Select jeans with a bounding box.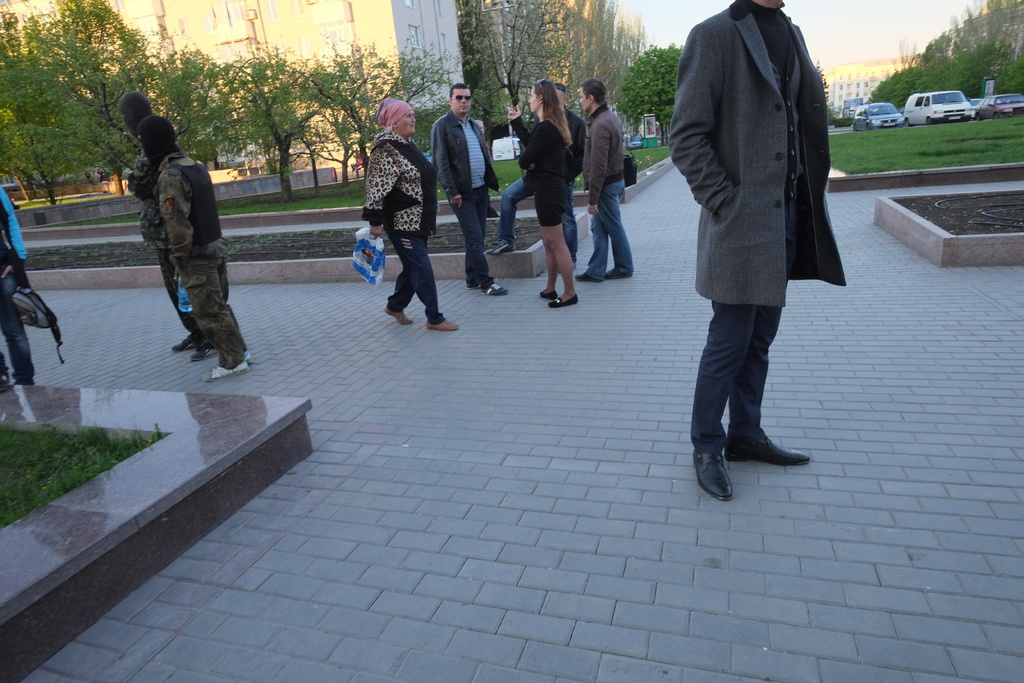
crop(500, 181, 570, 258).
